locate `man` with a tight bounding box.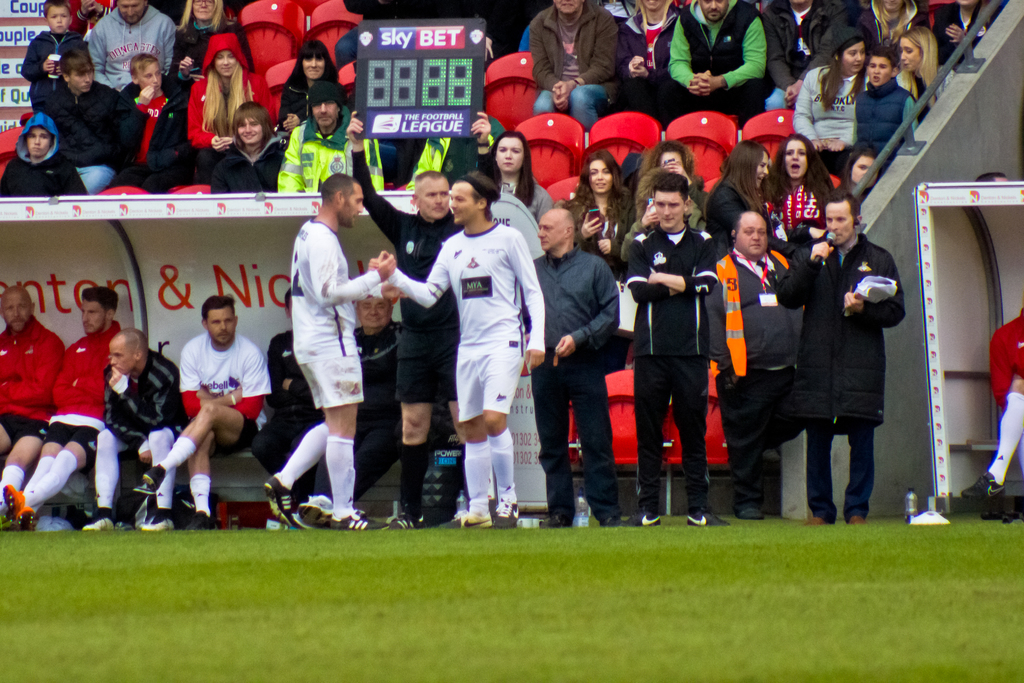
detection(0, 281, 68, 518).
